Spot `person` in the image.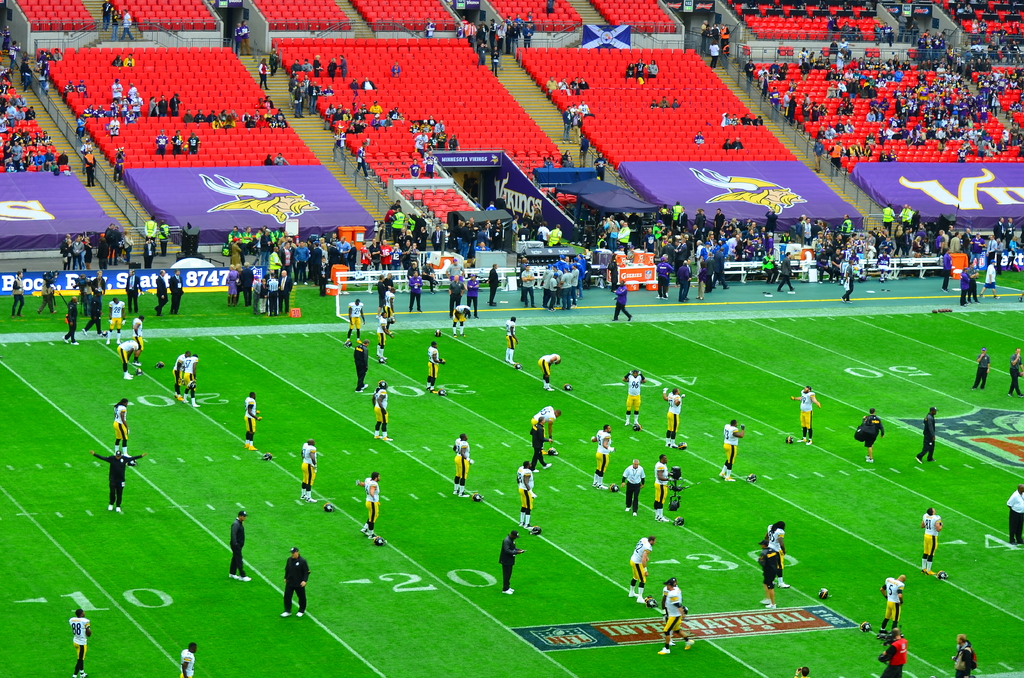
`person` found at [362, 72, 381, 93].
